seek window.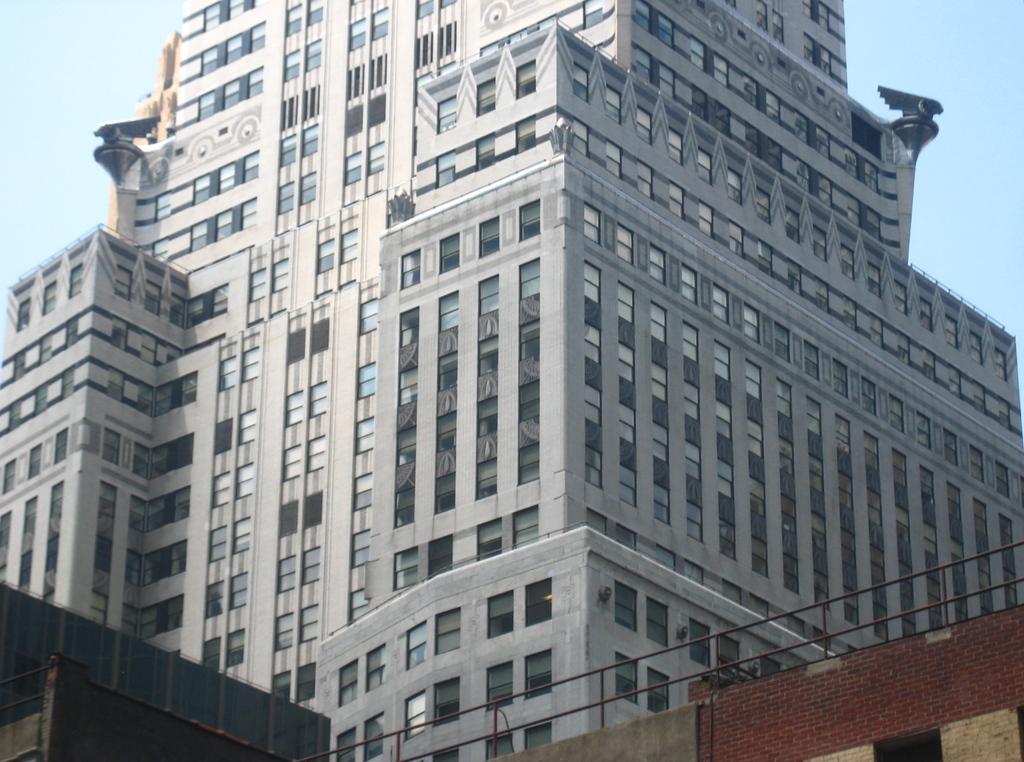
box=[520, 644, 556, 701].
